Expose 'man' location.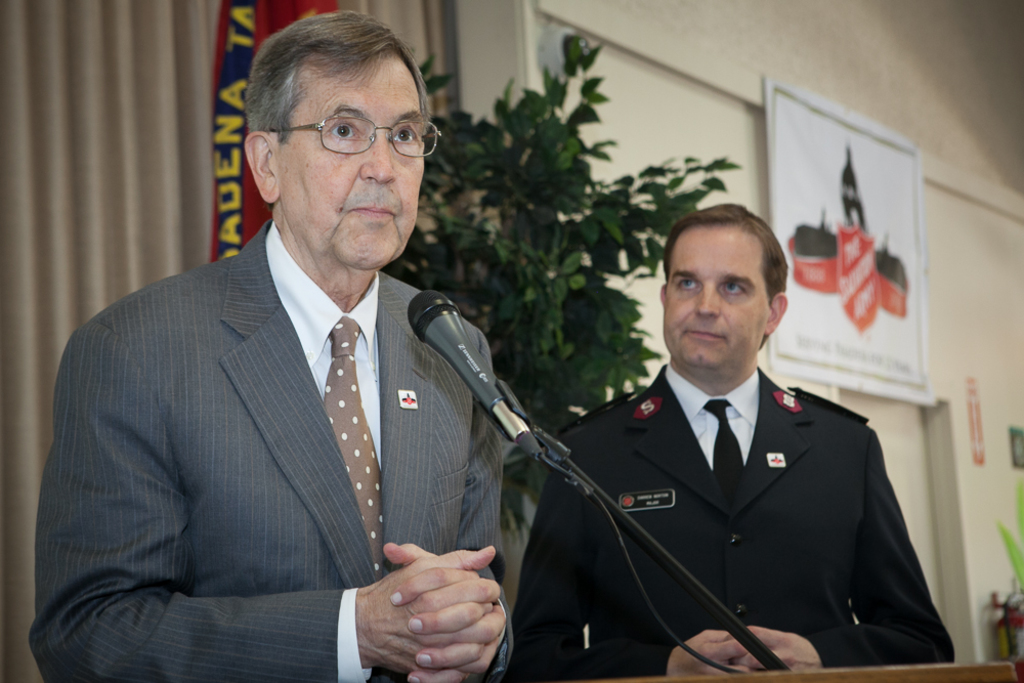
Exposed at box=[26, 9, 519, 682].
